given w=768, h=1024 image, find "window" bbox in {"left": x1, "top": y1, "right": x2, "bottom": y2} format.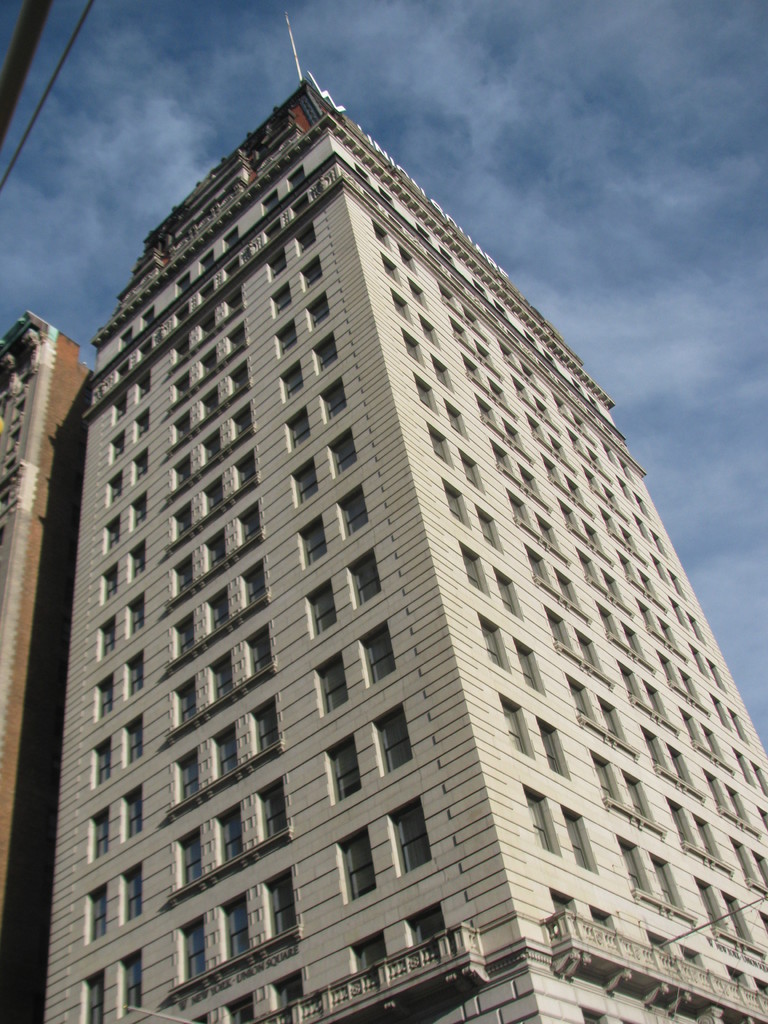
{"left": 651, "top": 550, "right": 668, "bottom": 585}.
